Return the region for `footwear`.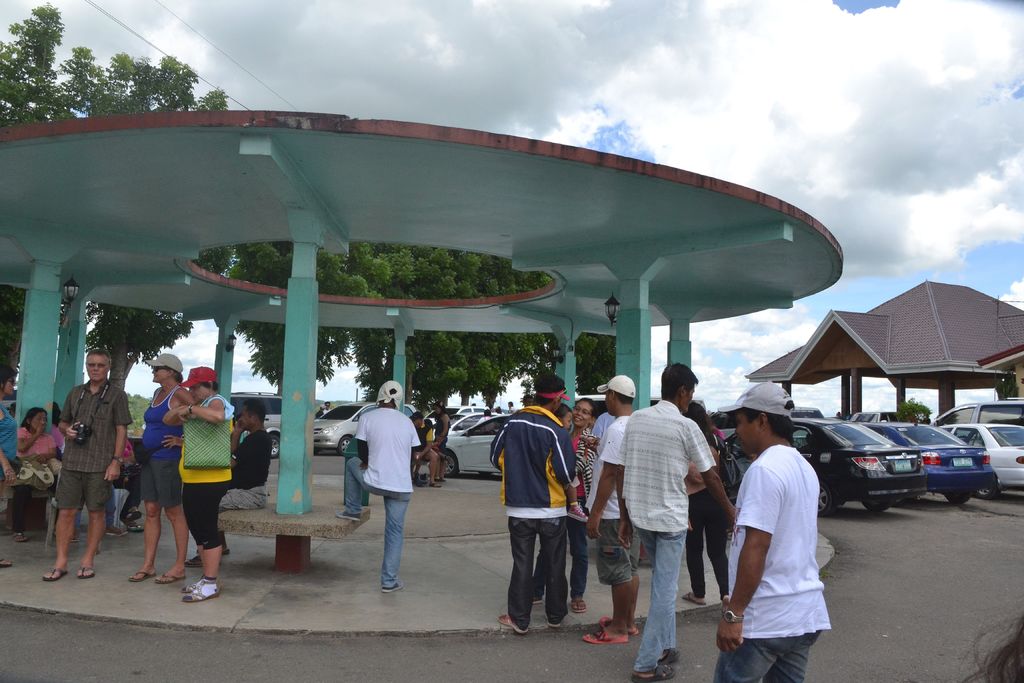
496:611:527:633.
